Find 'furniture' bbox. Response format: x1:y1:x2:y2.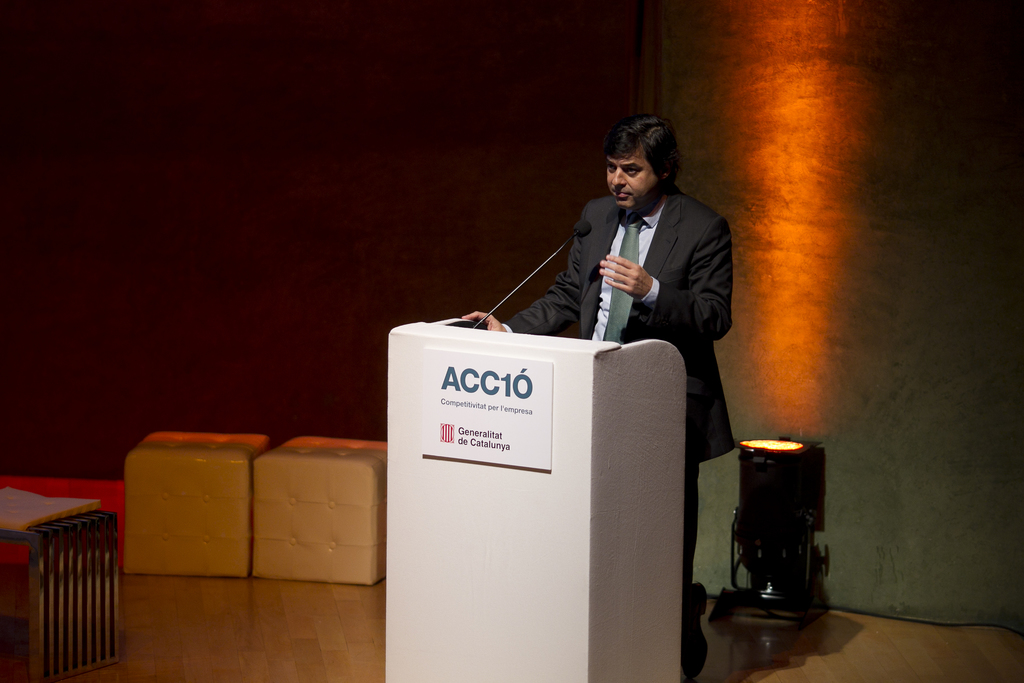
120:431:266:577.
